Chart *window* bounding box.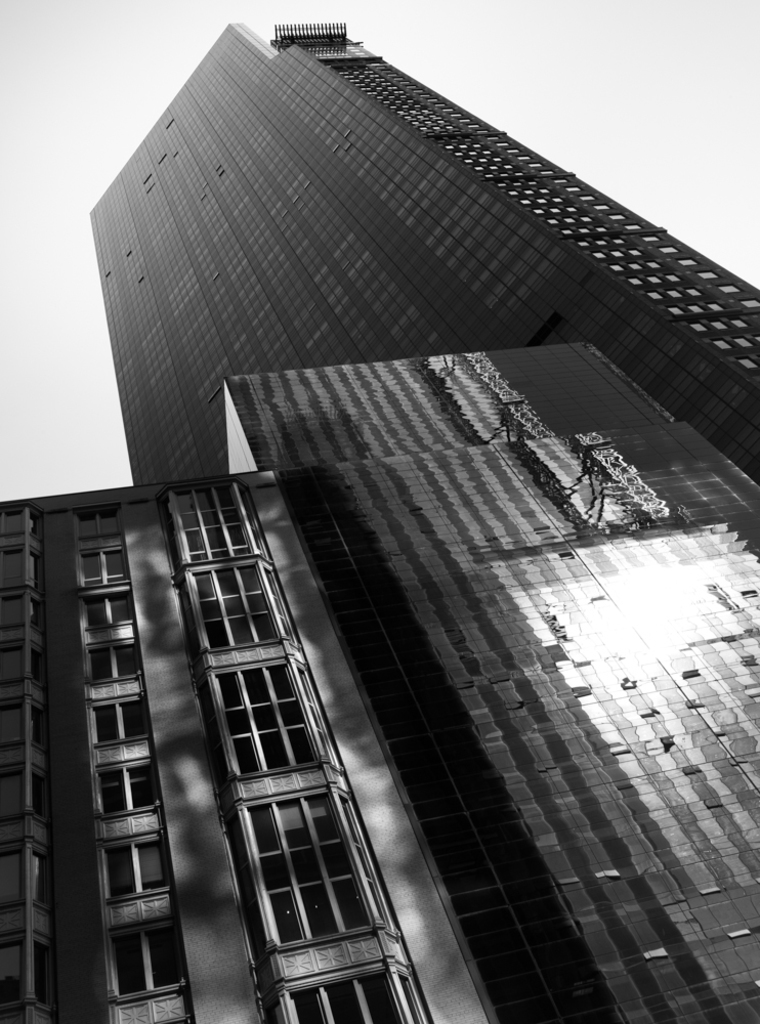
Charted: detection(30, 929, 52, 1013).
